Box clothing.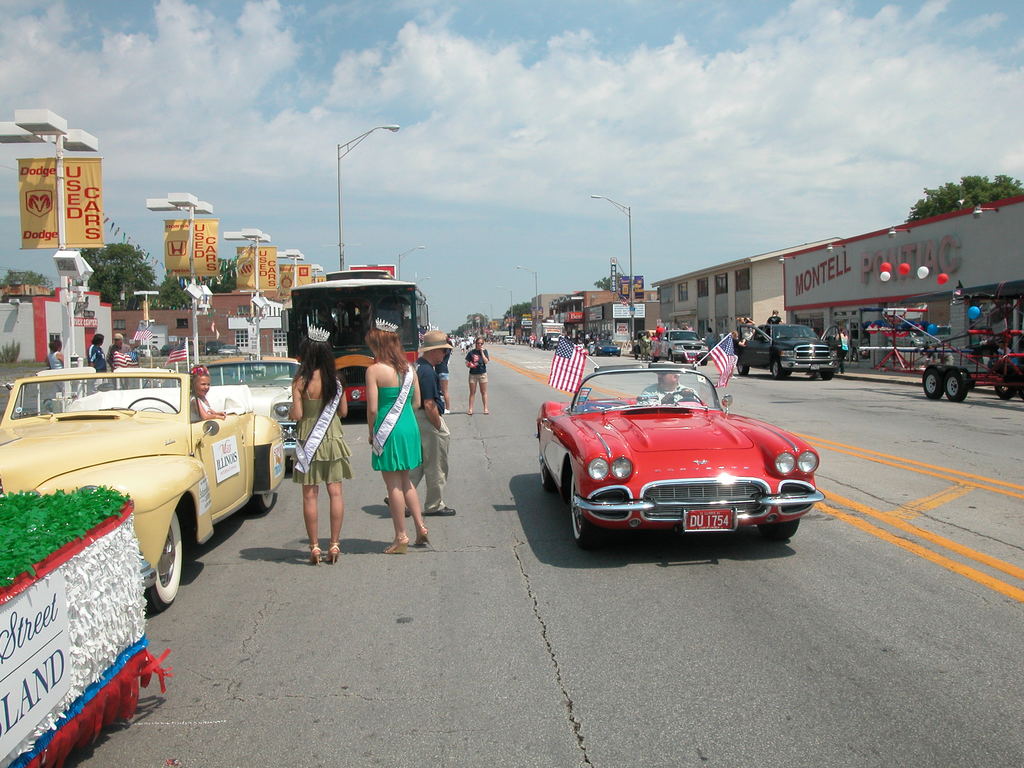
[x1=527, y1=334, x2=536, y2=345].
